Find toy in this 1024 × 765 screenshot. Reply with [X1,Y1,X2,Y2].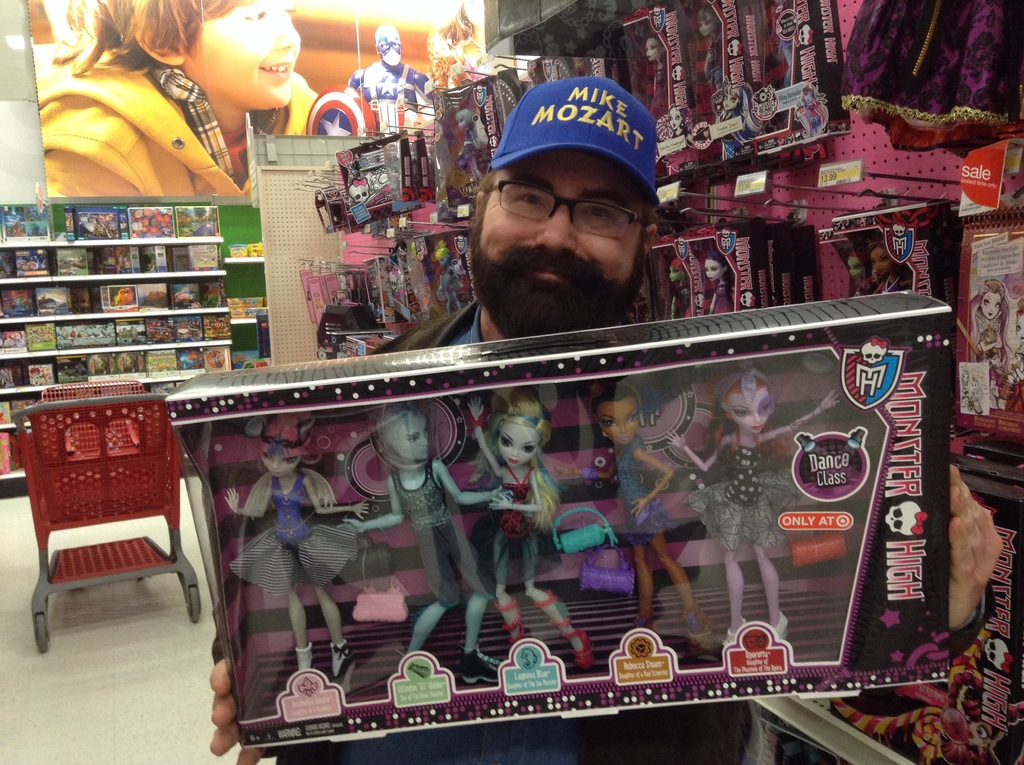
[642,31,683,141].
